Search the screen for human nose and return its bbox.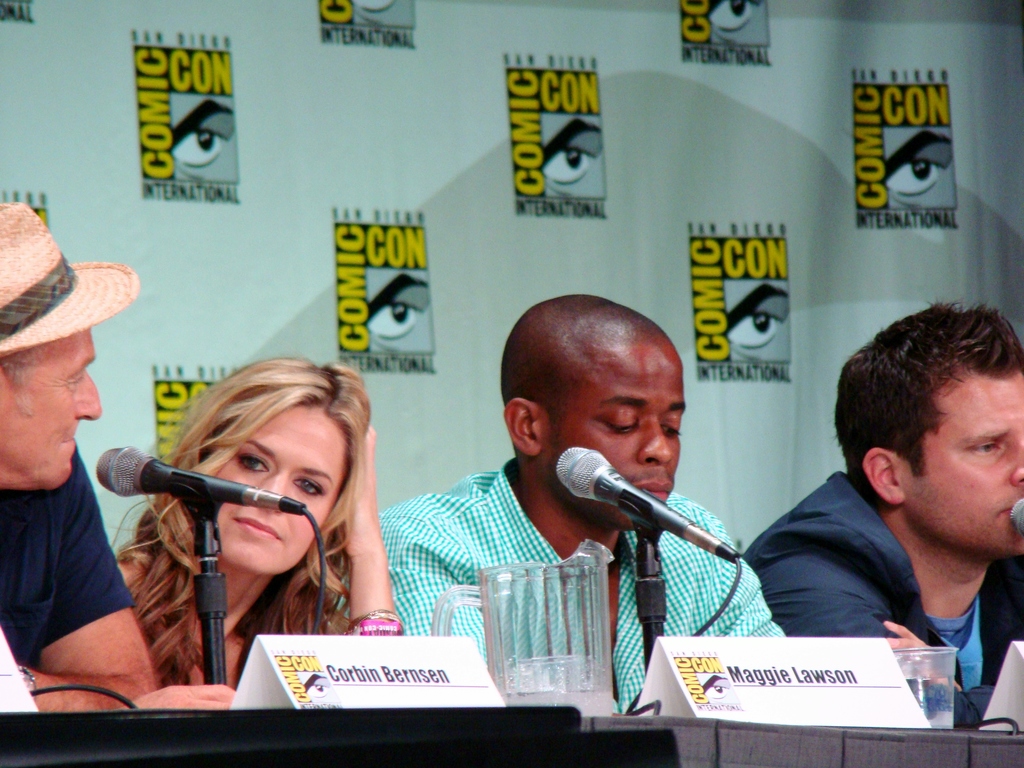
Found: left=258, top=466, right=285, bottom=494.
